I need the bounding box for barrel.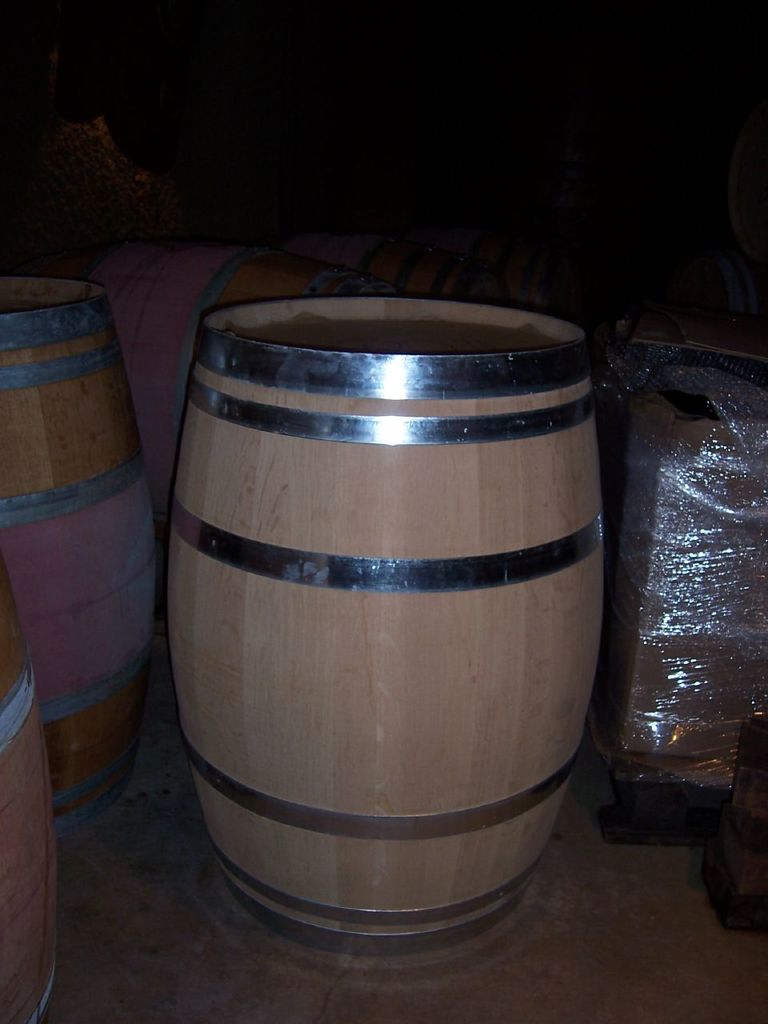
Here it is: 164:286:616:970.
